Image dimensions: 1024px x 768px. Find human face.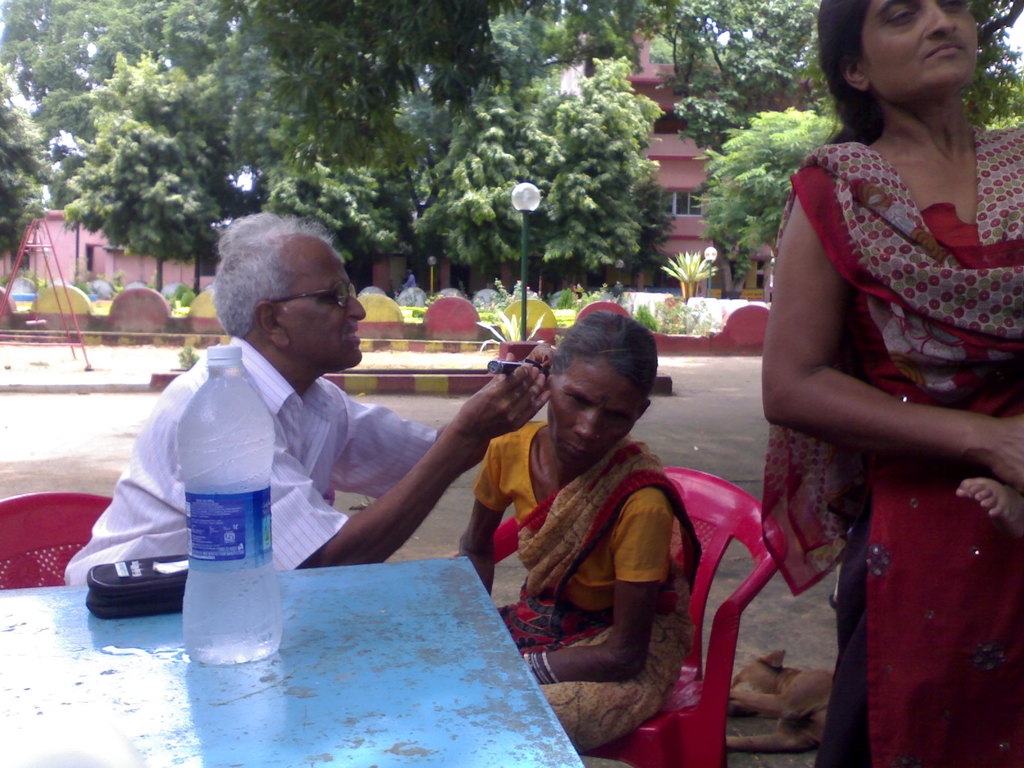
863, 0, 982, 104.
